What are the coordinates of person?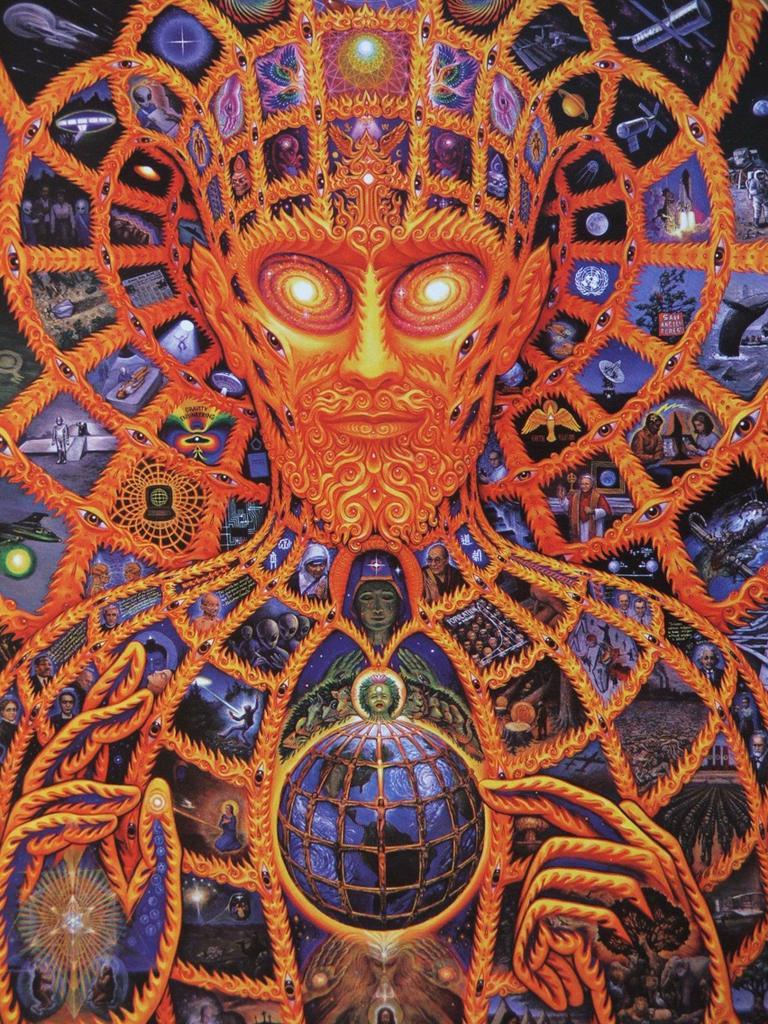
[0, 0, 767, 1023].
